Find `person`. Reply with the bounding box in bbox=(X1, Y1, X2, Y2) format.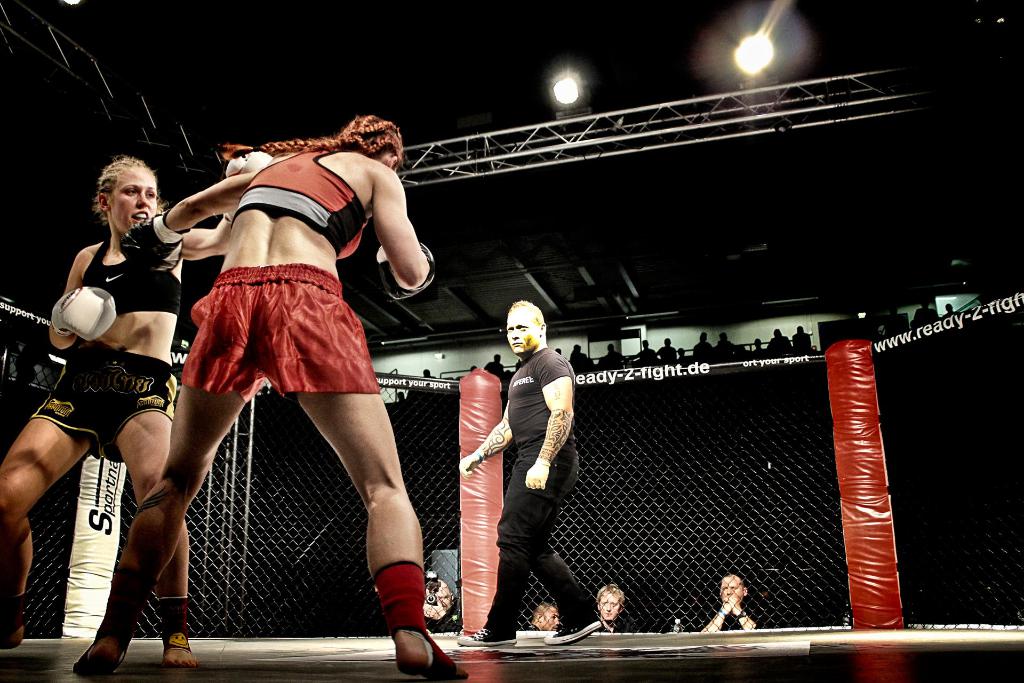
bbox=(70, 109, 470, 679).
